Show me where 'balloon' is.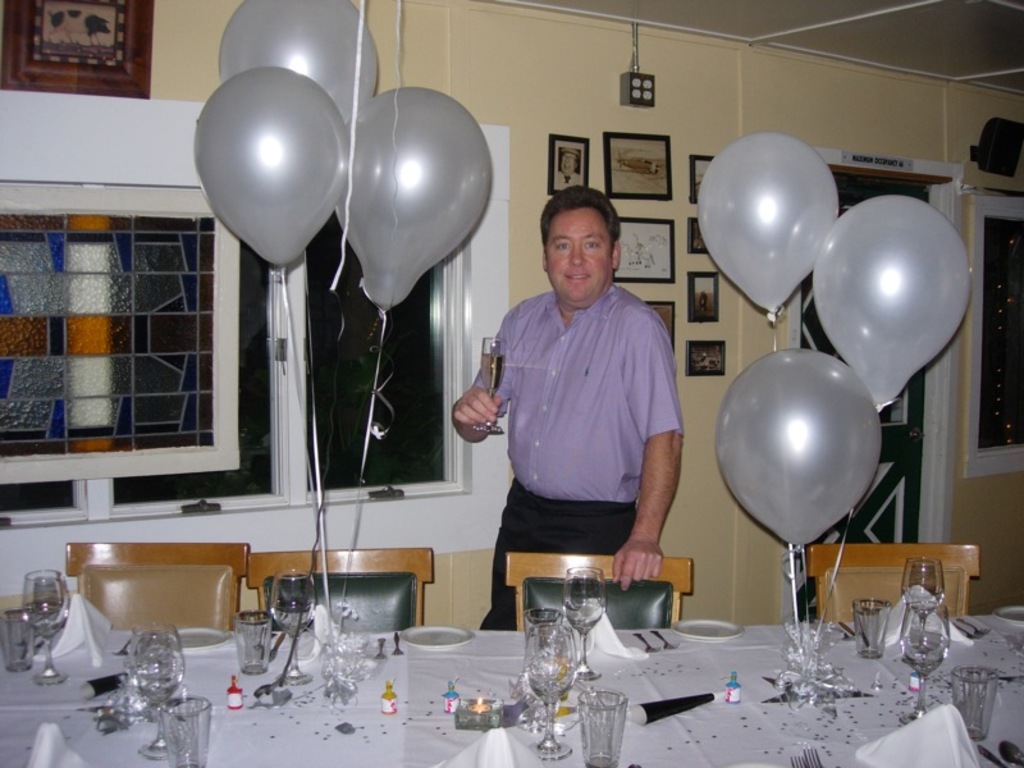
'balloon' is at [813, 195, 973, 404].
